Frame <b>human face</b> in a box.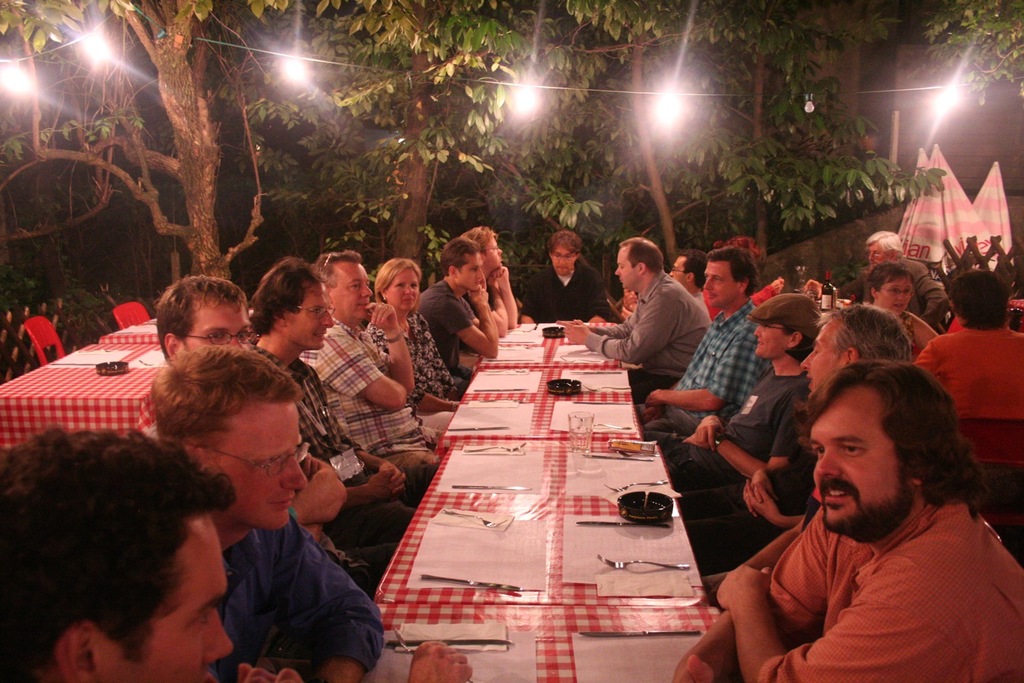
[881, 281, 911, 315].
